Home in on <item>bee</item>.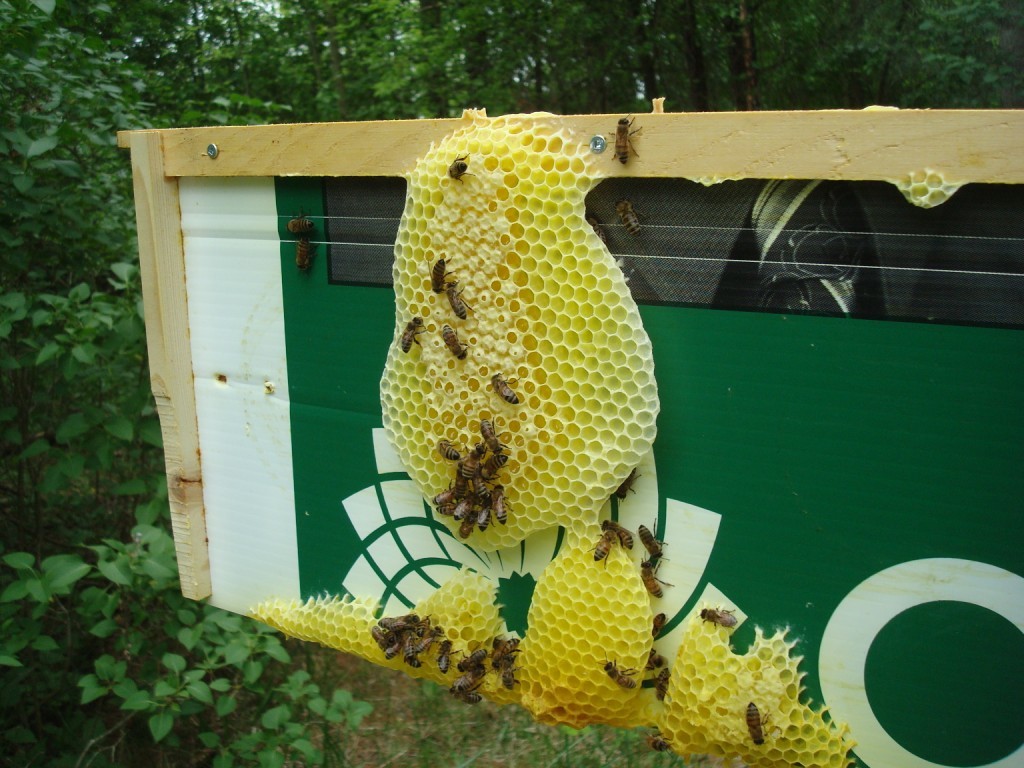
Homed in at box=[696, 606, 740, 628].
